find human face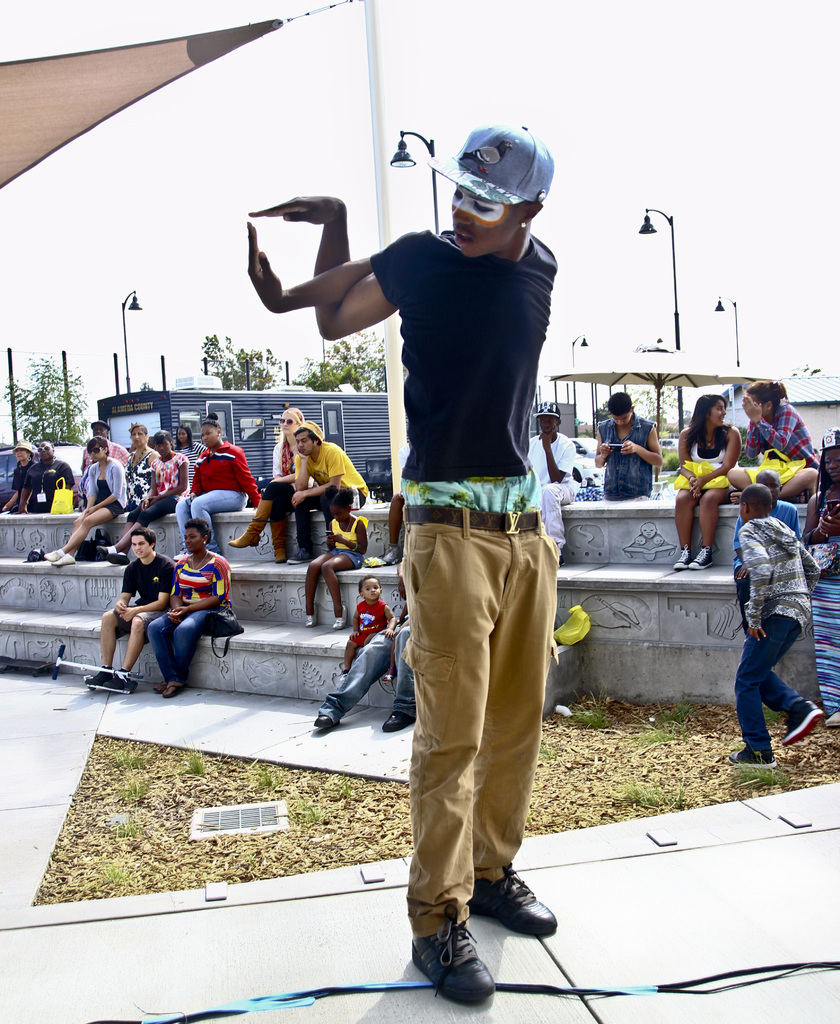
155:436:173:454
